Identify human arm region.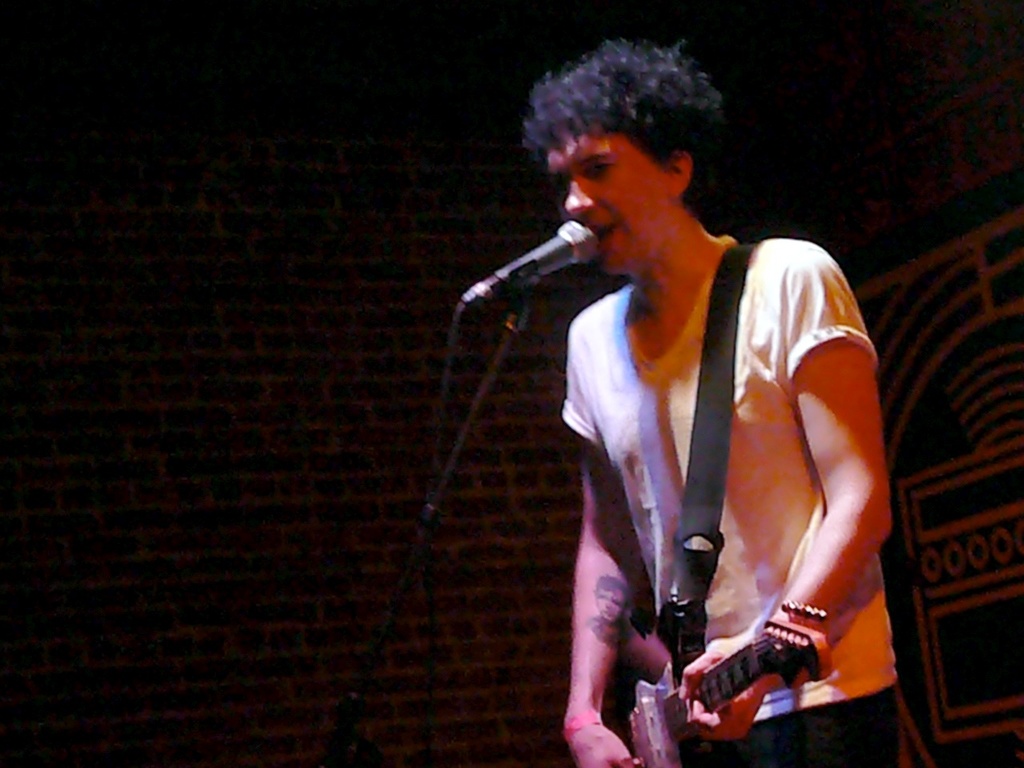
Region: bbox(552, 306, 610, 767).
